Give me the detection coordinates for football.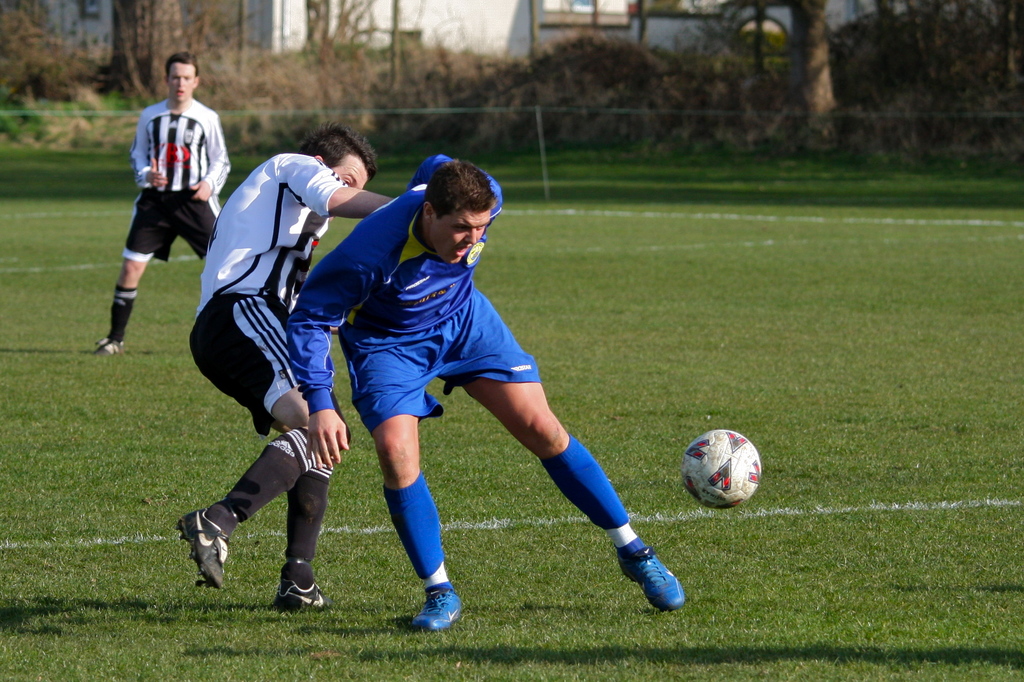
box(684, 427, 765, 512).
